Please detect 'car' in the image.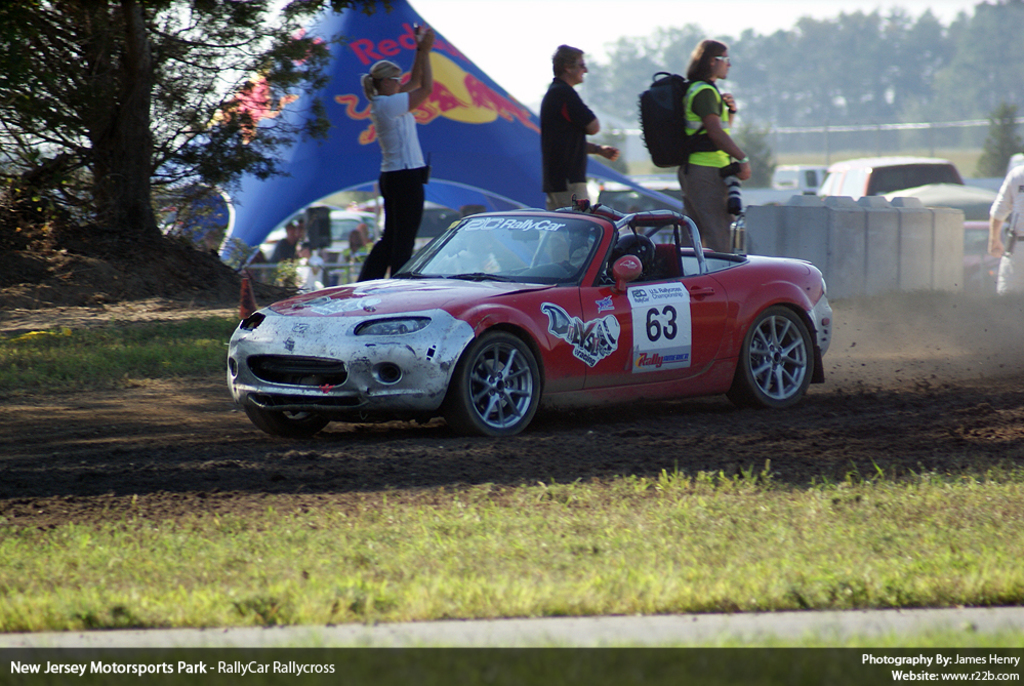
[left=228, top=195, right=835, bottom=438].
